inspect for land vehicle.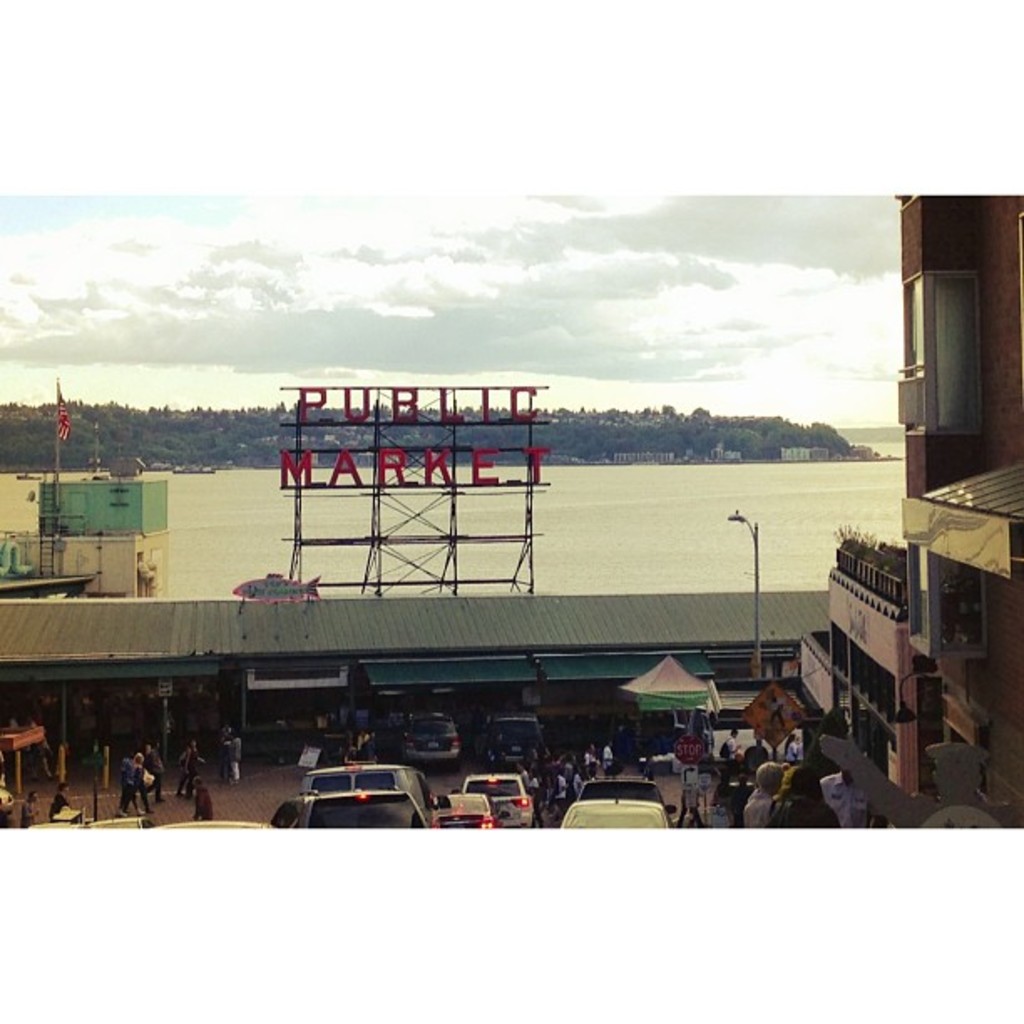
Inspection: Rect(581, 775, 674, 832).
